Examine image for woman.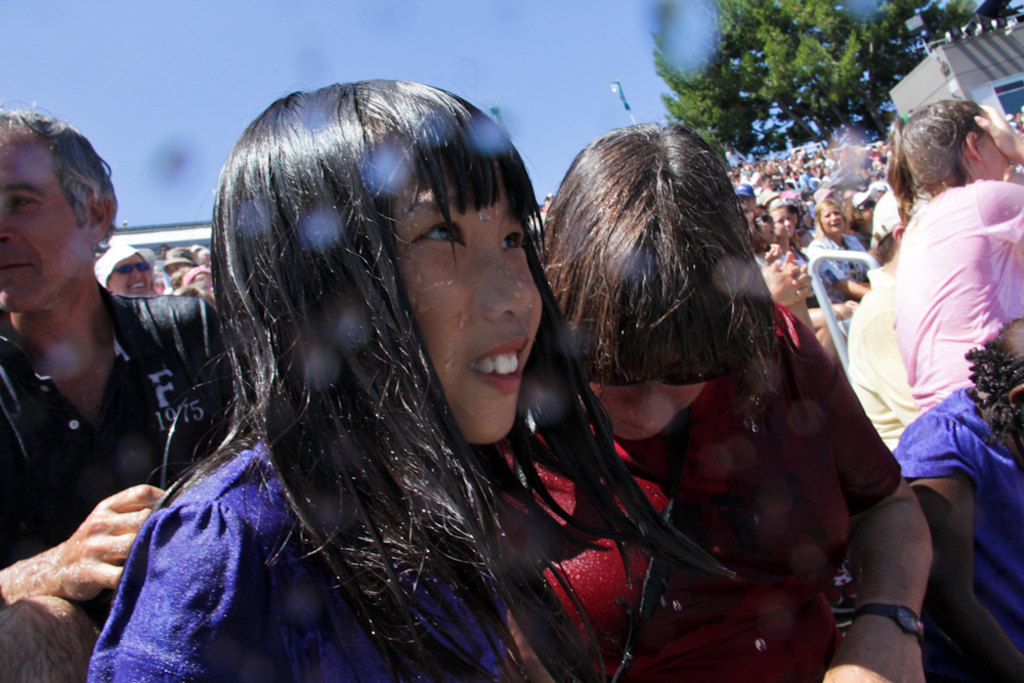
Examination result: [left=530, top=115, right=931, bottom=682].
